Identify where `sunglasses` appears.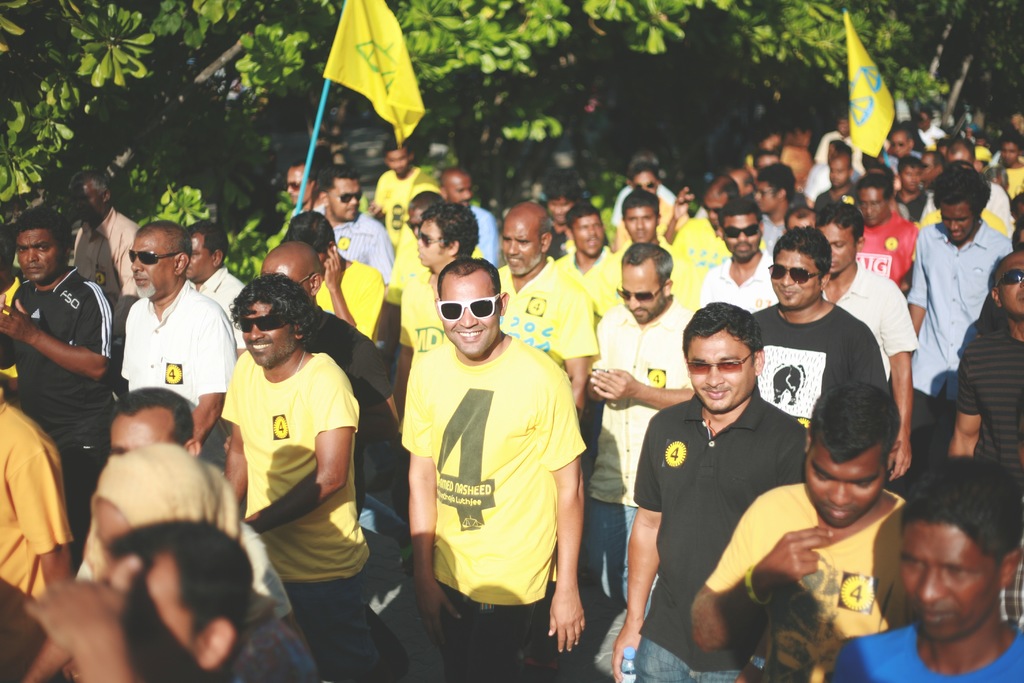
Appears at (left=724, top=222, right=759, bottom=238).
